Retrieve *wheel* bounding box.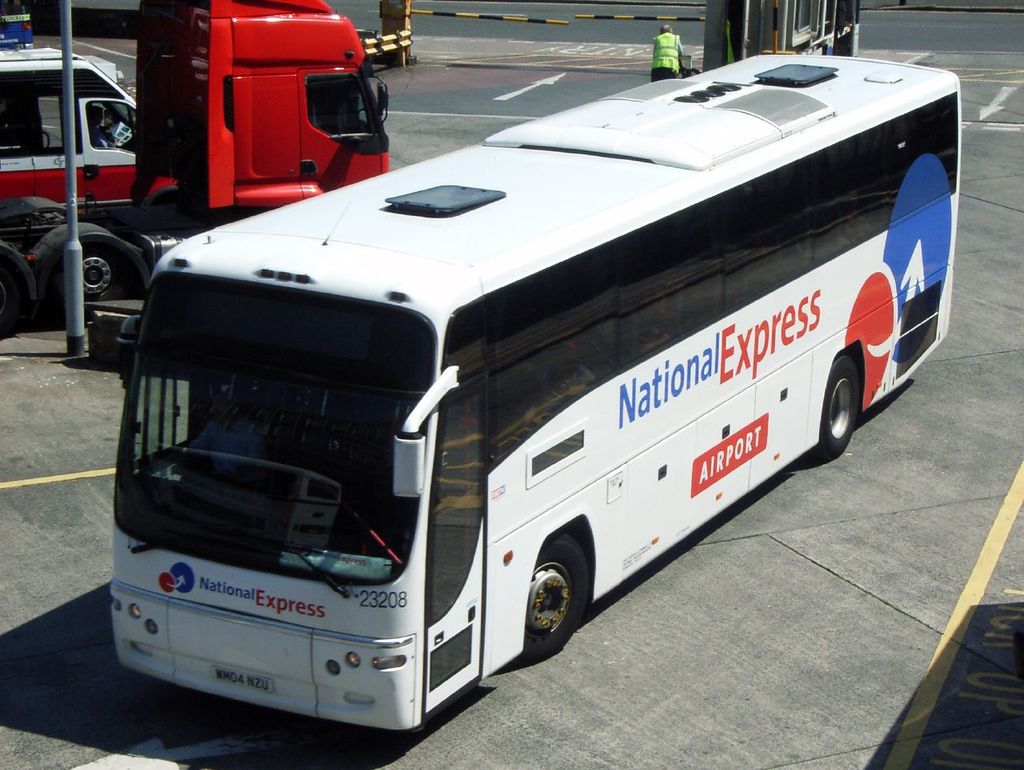
Bounding box: 521 556 592 666.
